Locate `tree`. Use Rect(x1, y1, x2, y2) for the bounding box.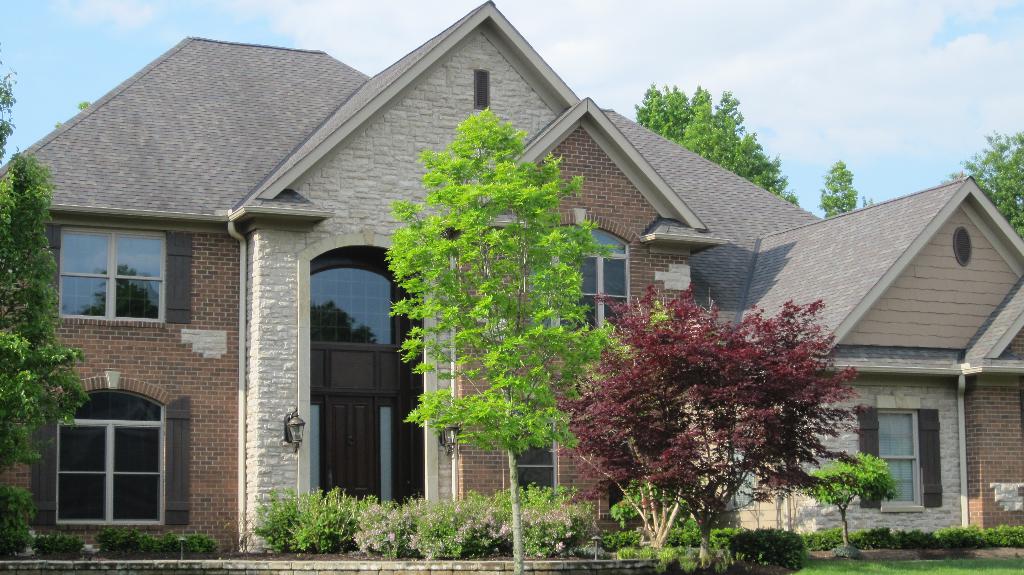
Rect(942, 127, 1023, 240).
